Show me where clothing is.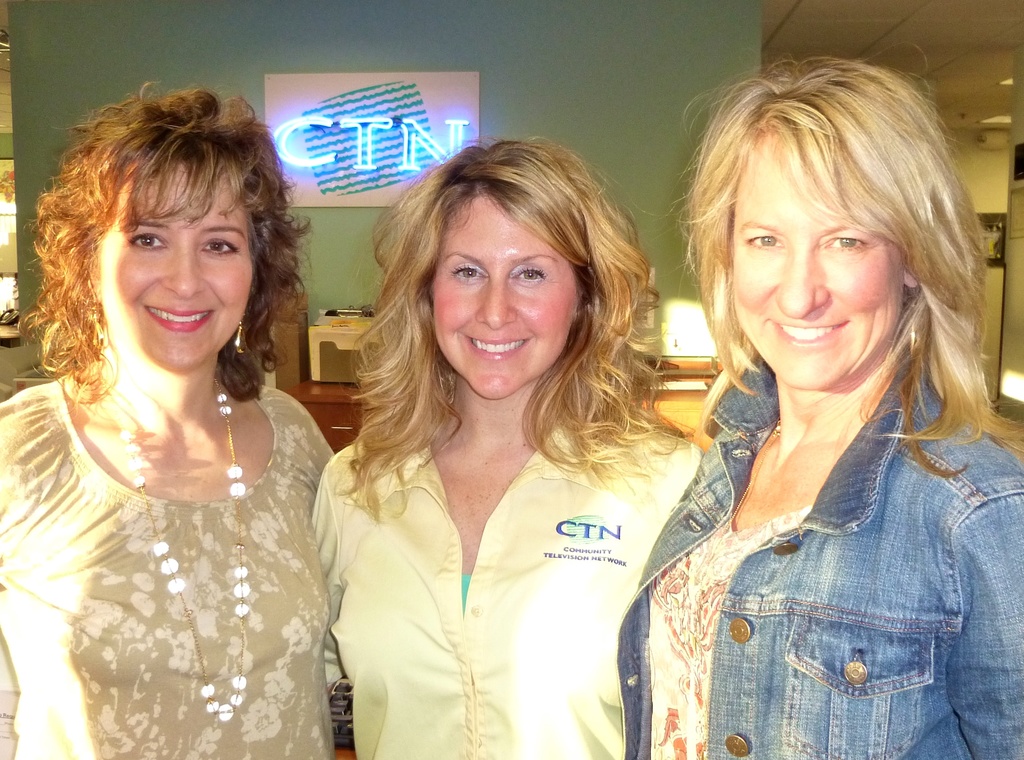
clothing is at bbox(307, 384, 710, 759).
